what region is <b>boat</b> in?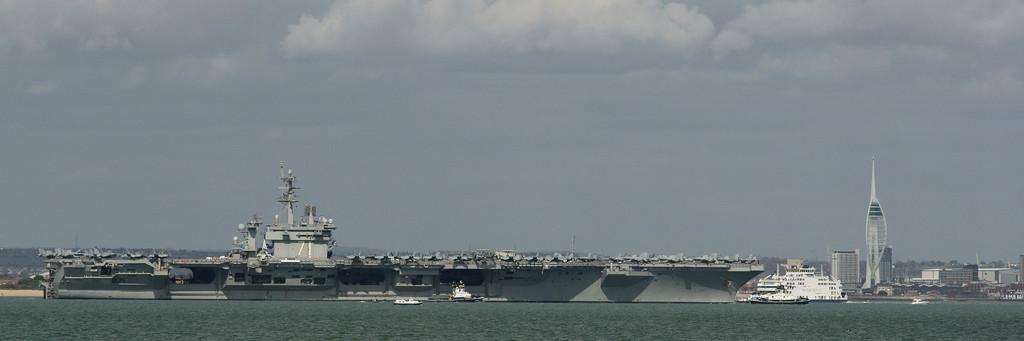
detection(207, 167, 358, 273).
